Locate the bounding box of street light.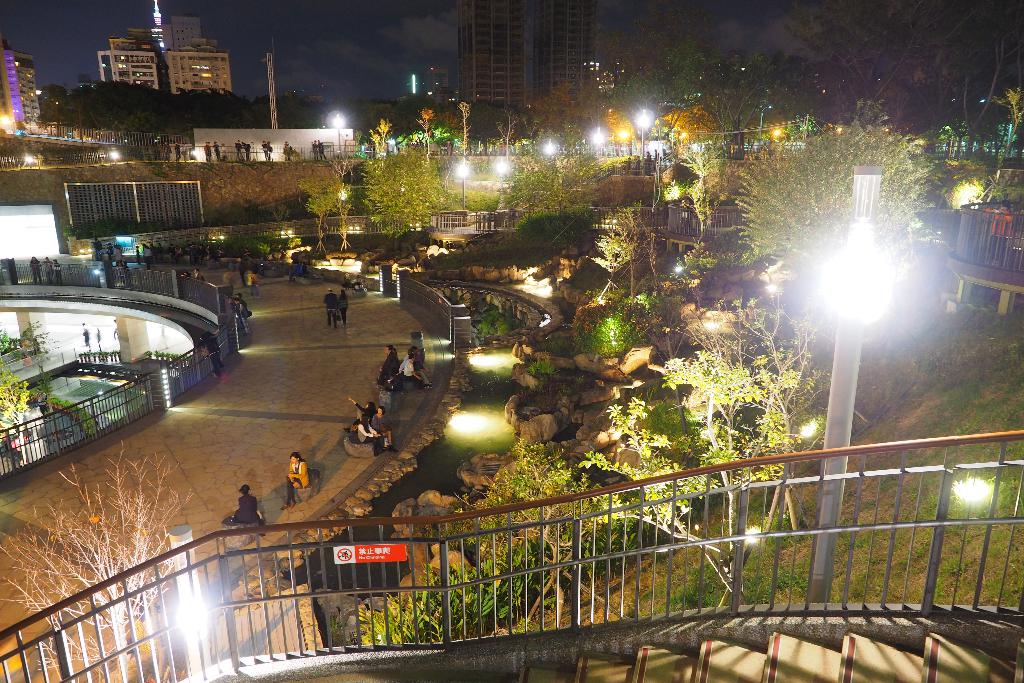
Bounding box: (324,110,352,251).
